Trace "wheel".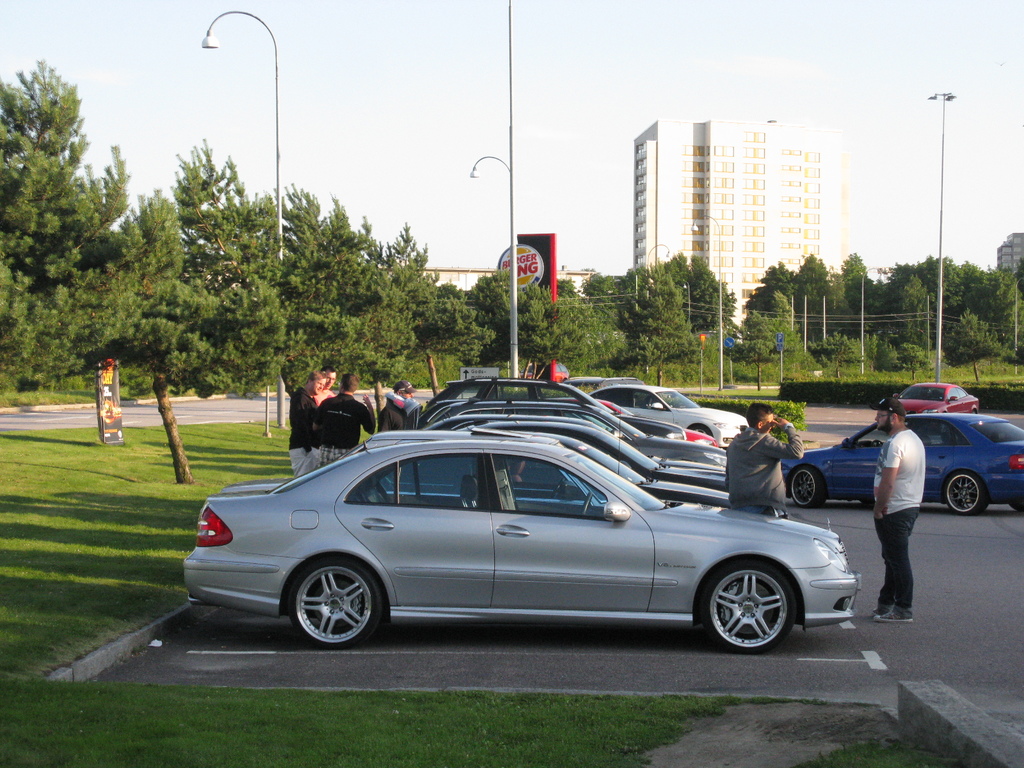
Traced to locate(700, 560, 794, 655).
